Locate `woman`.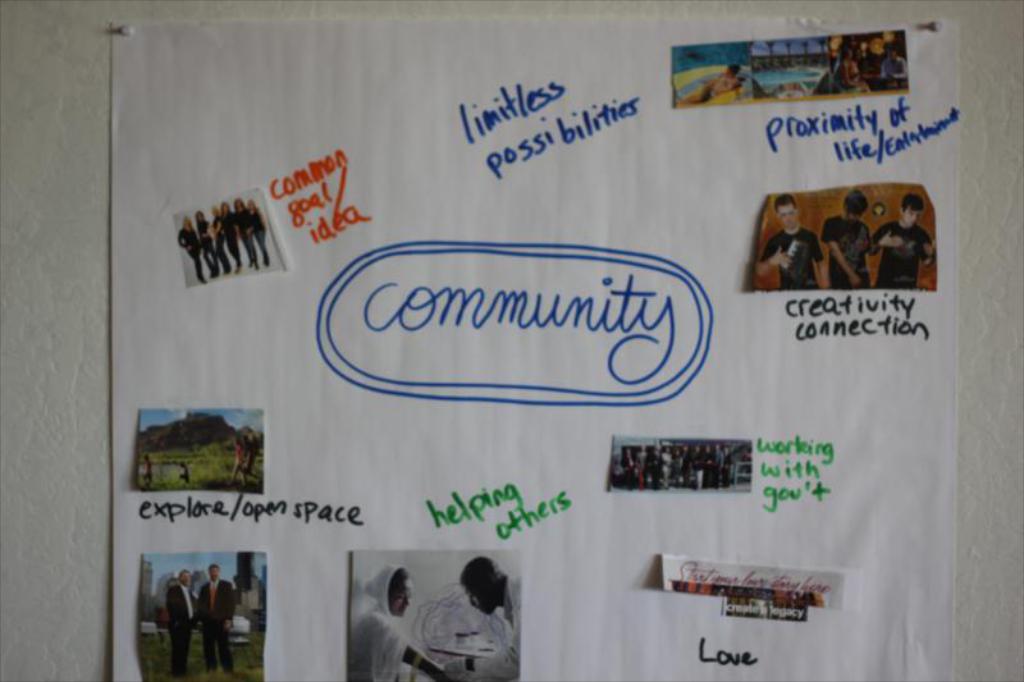
Bounding box: <bbox>236, 196, 259, 269</bbox>.
